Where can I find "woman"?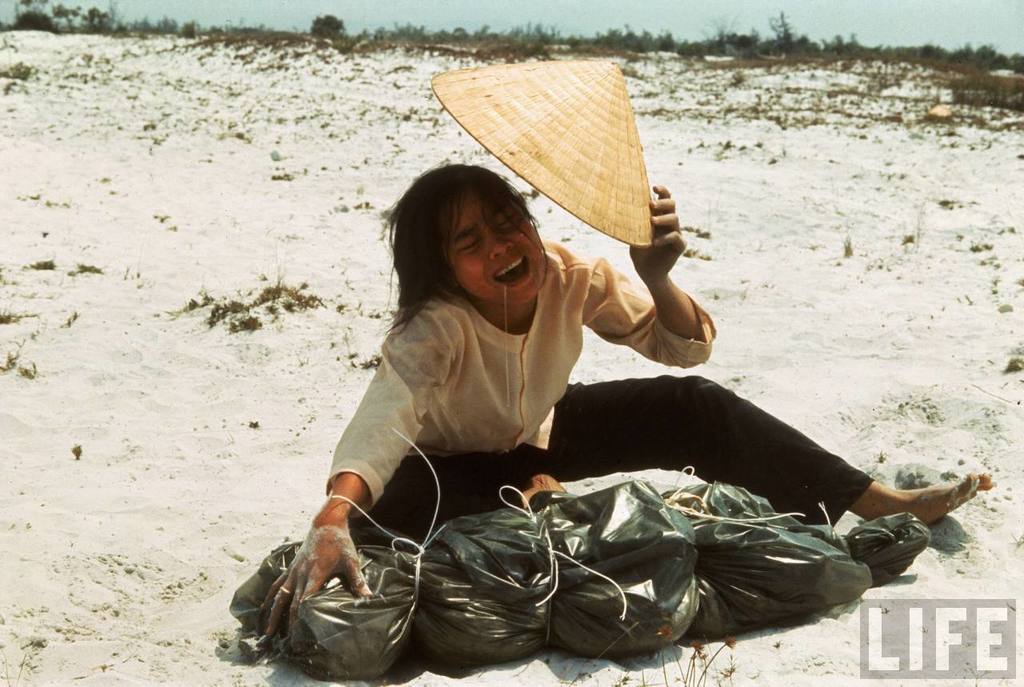
You can find it at pyautogui.locateOnScreen(256, 160, 991, 653).
